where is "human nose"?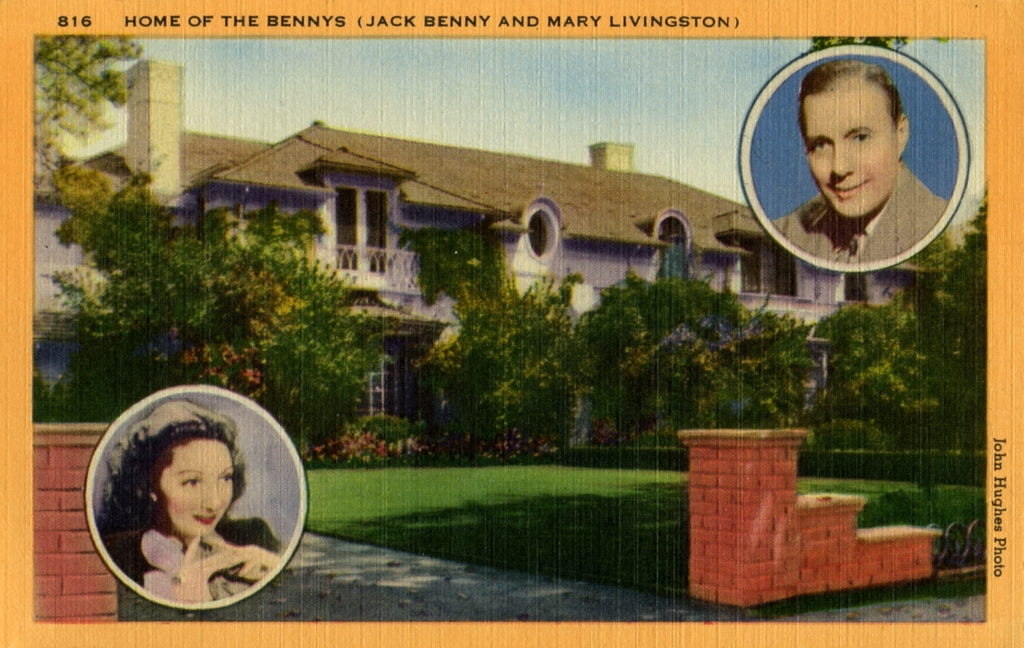
[199,481,223,511].
